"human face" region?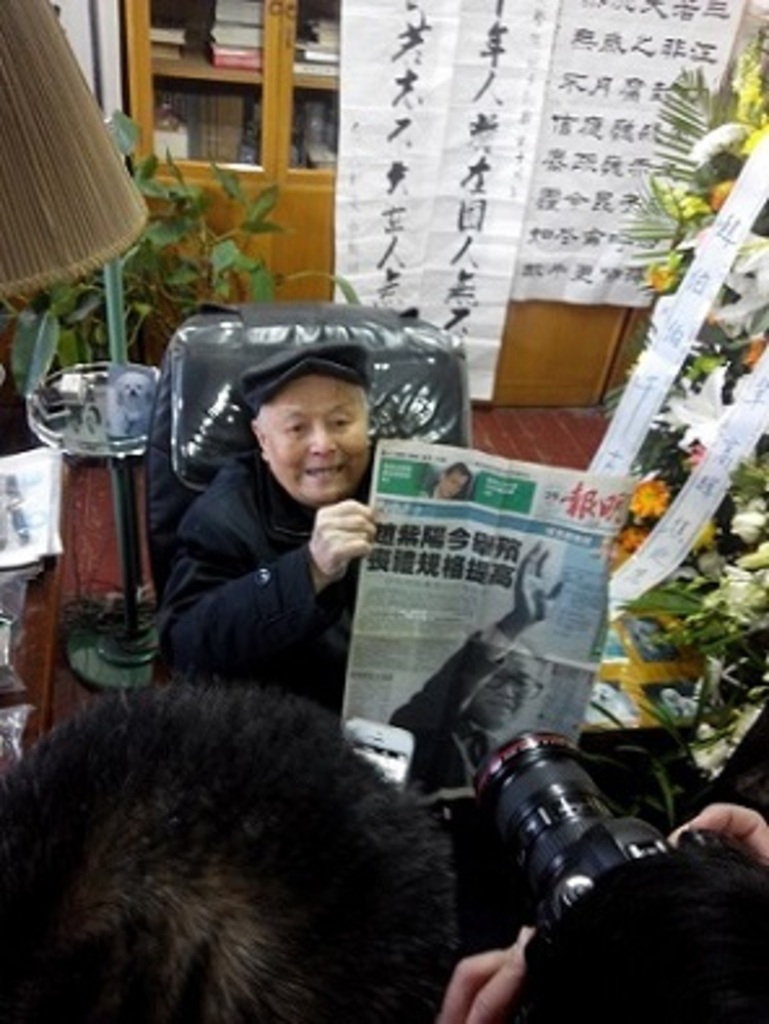
439:473:462:504
